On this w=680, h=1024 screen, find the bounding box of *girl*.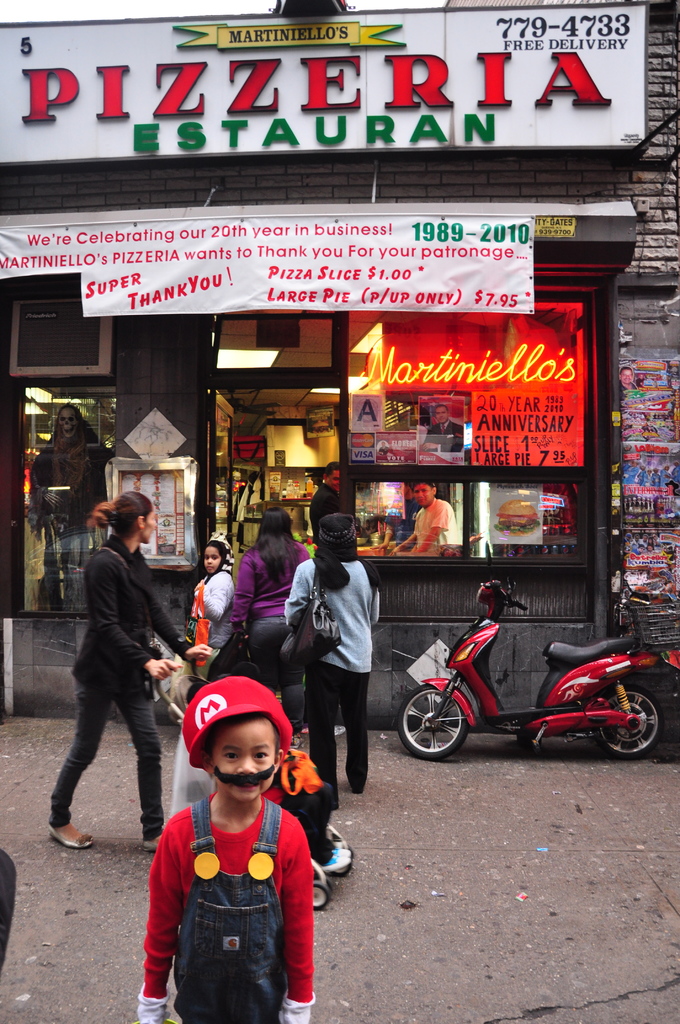
Bounding box: bbox=[46, 489, 214, 846].
